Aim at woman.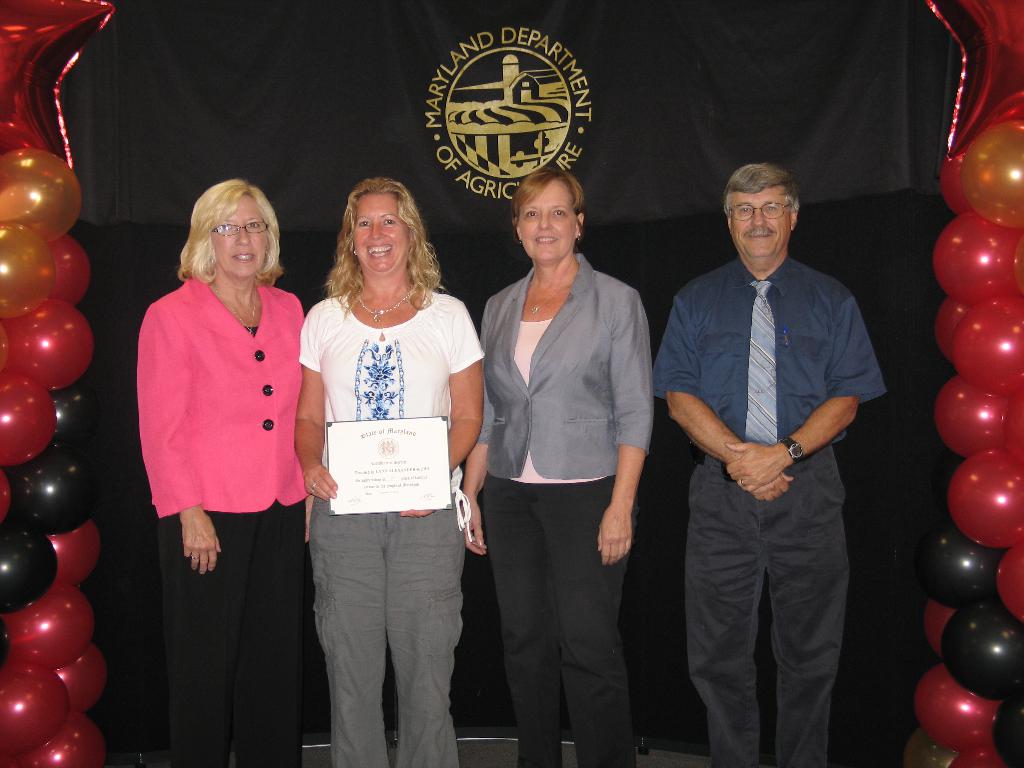
Aimed at 463, 166, 654, 767.
